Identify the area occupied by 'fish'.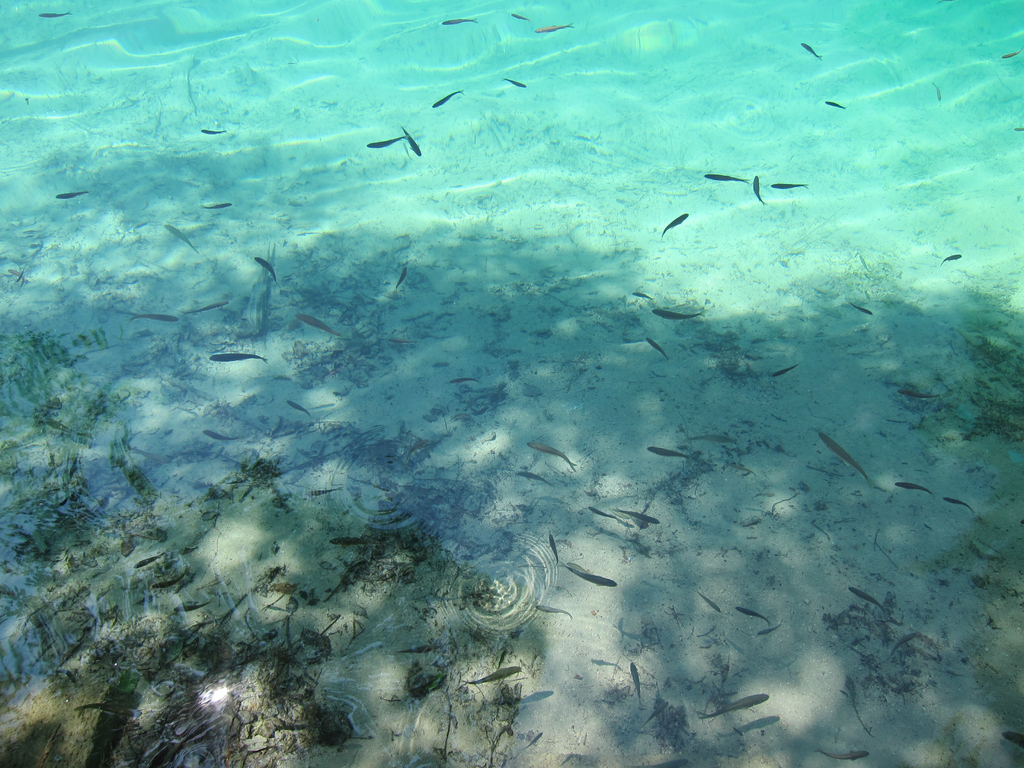
Area: {"x1": 204, "y1": 202, "x2": 234, "y2": 212}.
